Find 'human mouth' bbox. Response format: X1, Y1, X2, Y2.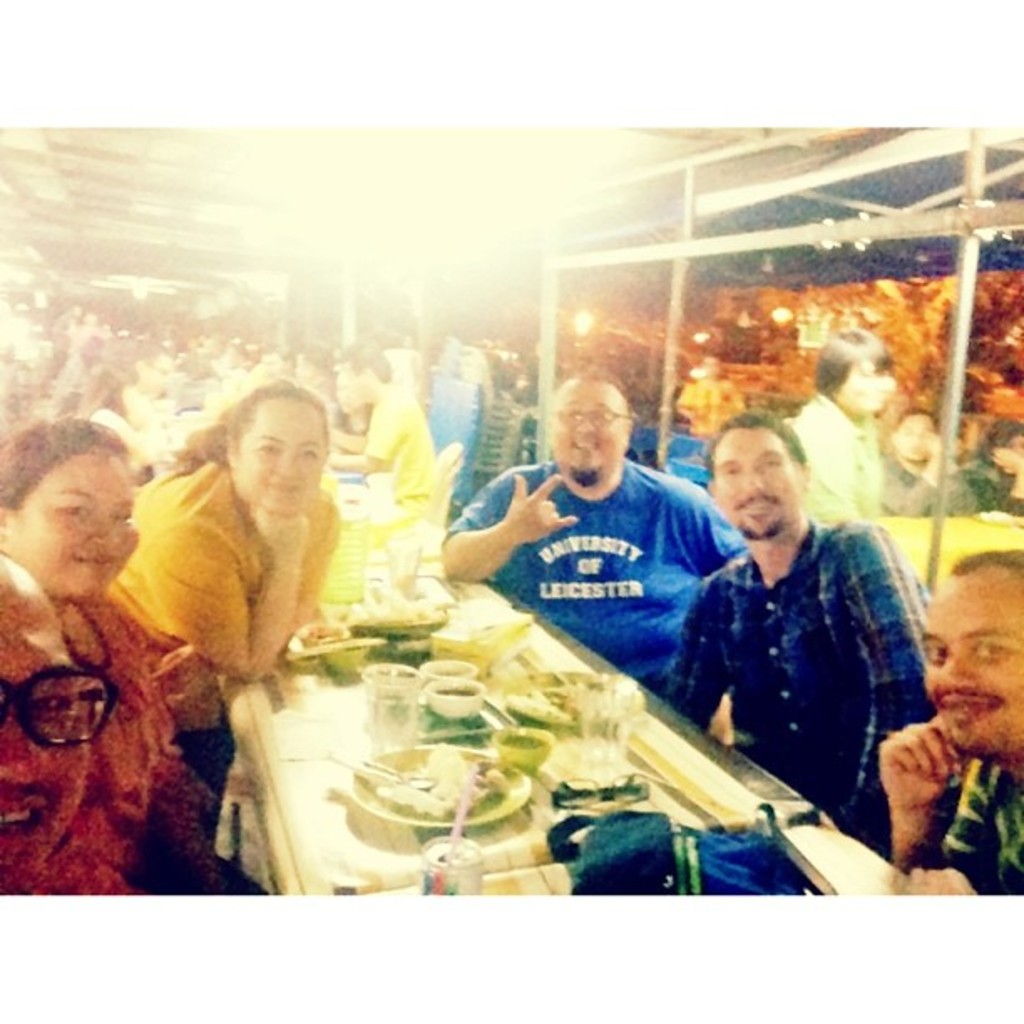
937, 688, 1002, 733.
